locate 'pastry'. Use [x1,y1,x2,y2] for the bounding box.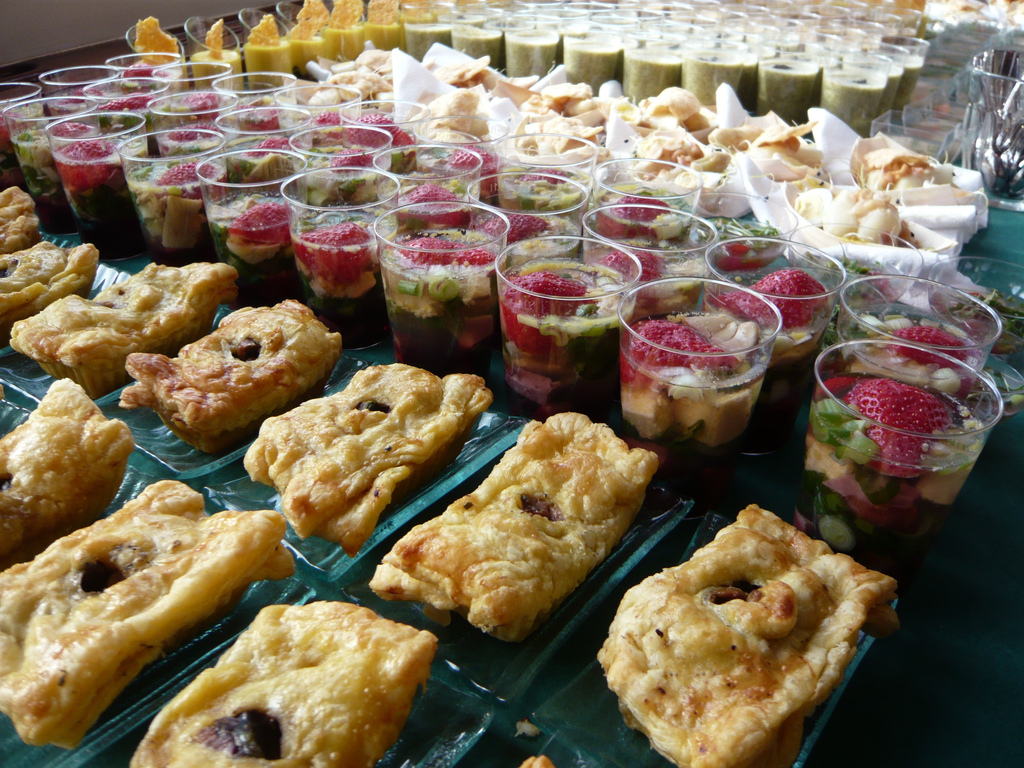
[0,239,99,351].
